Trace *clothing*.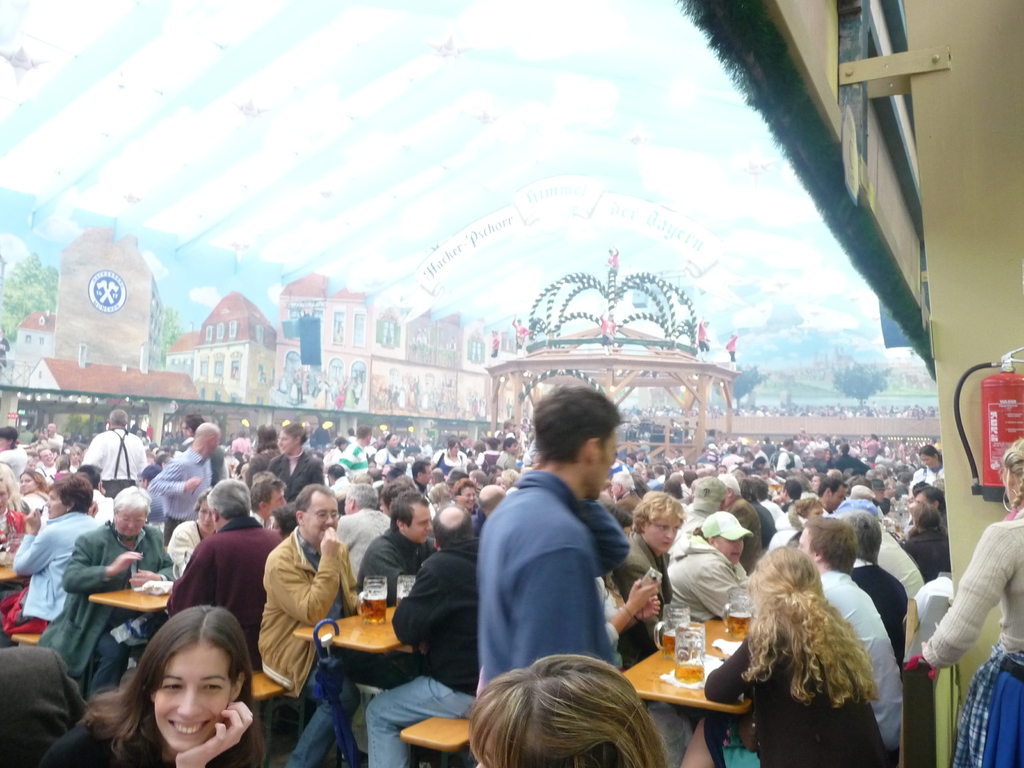
Traced to 726,332,737,362.
